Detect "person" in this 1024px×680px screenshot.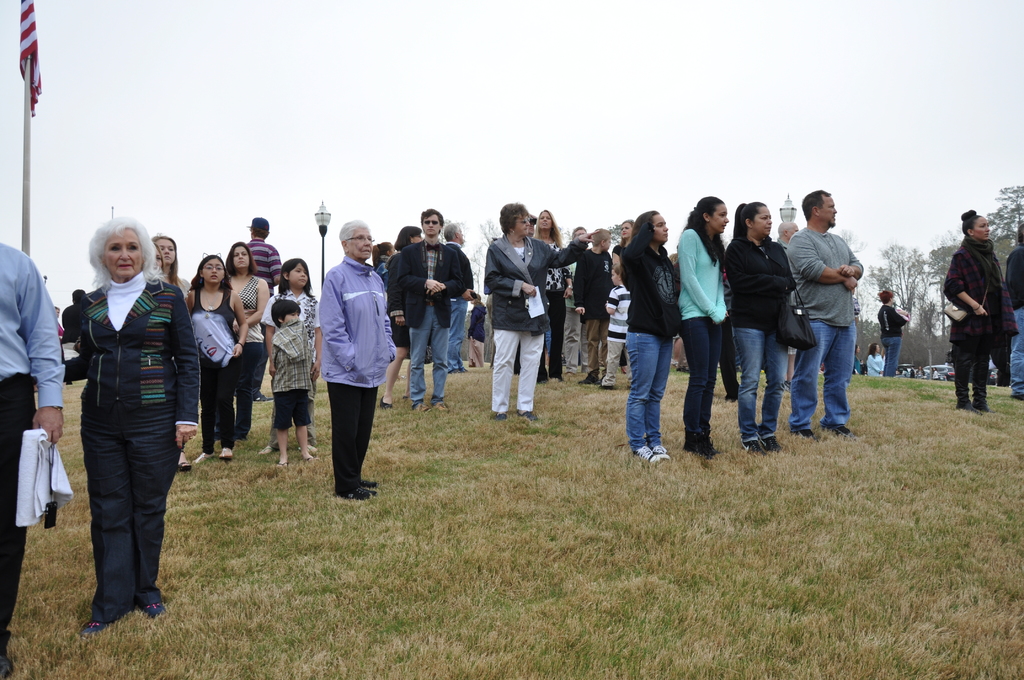
Detection: region(627, 221, 694, 462).
